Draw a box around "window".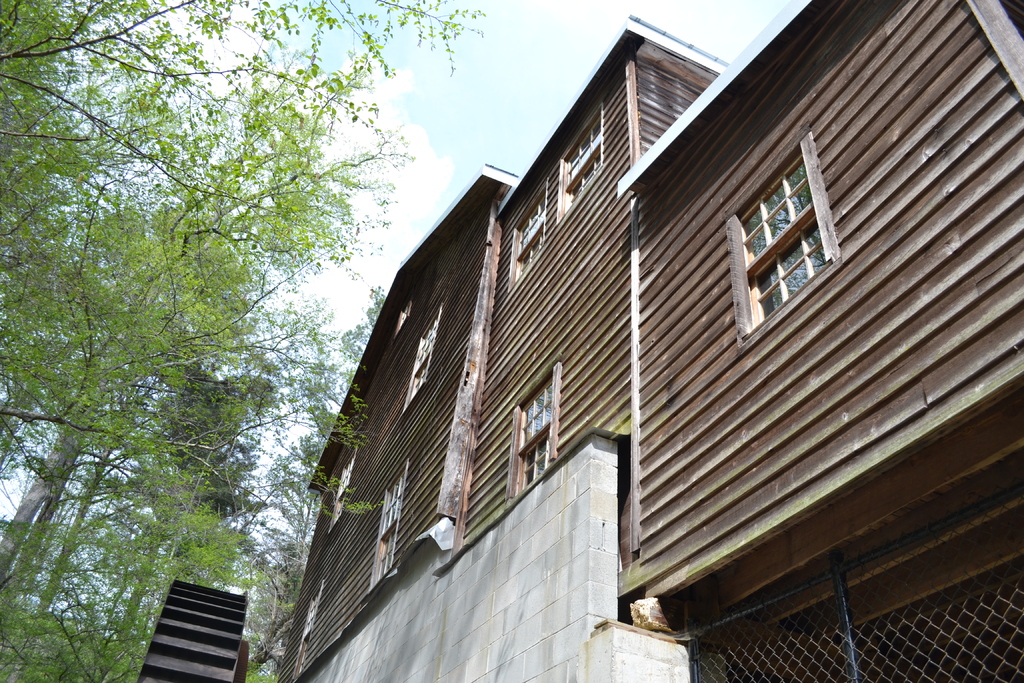
Rect(509, 362, 556, 501).
